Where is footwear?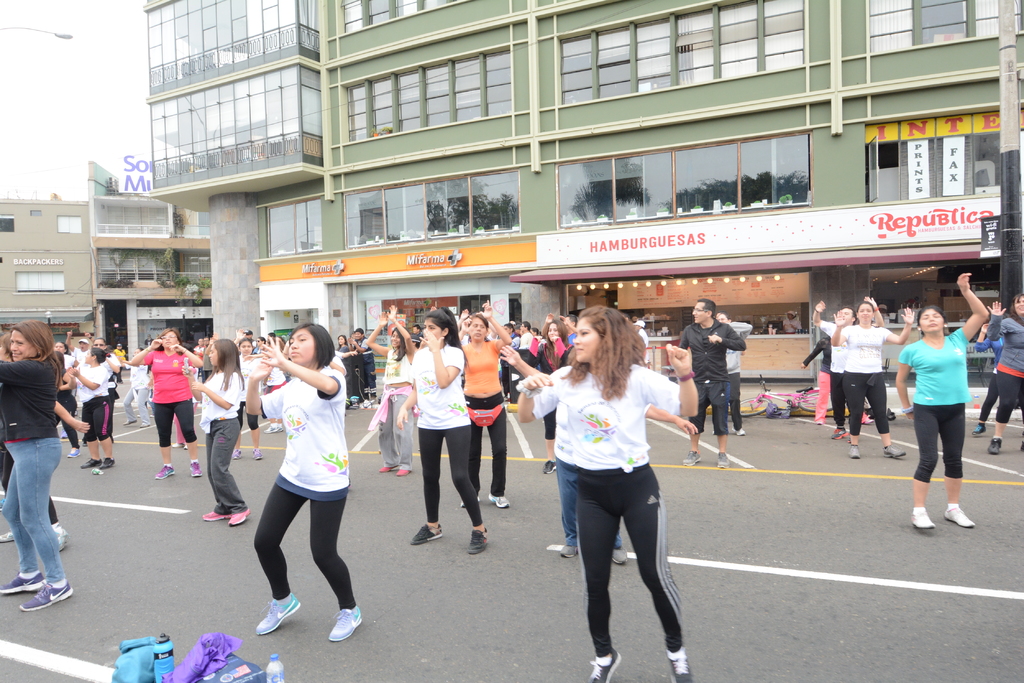
x1=154 y1=462 x2=175 y2=481.
